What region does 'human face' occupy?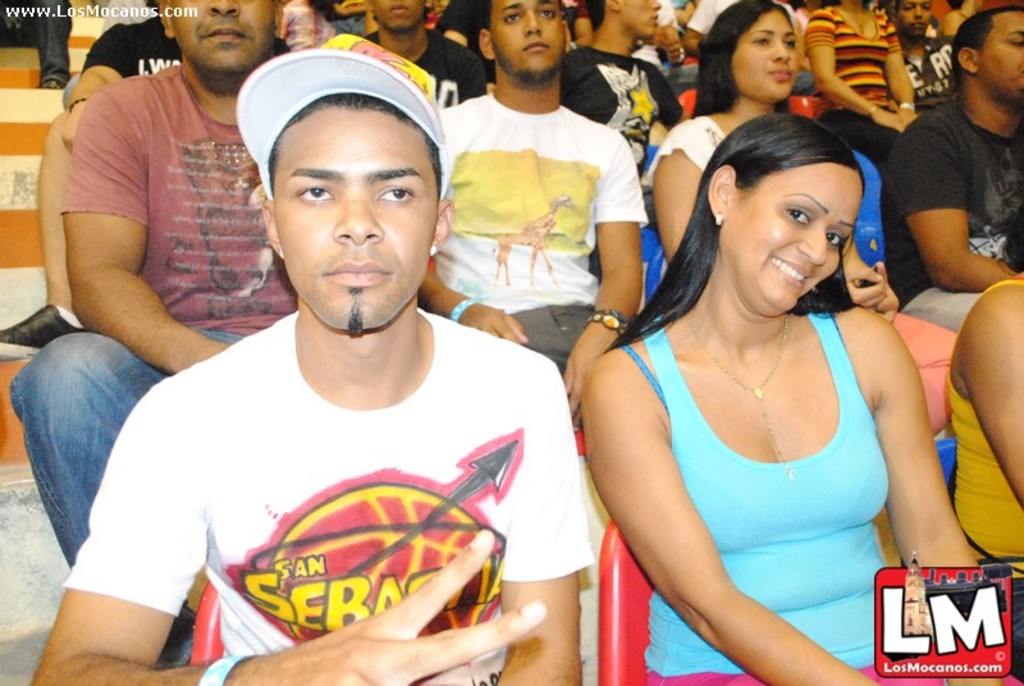
(left=252, top=81, right=430, bottom=331).
